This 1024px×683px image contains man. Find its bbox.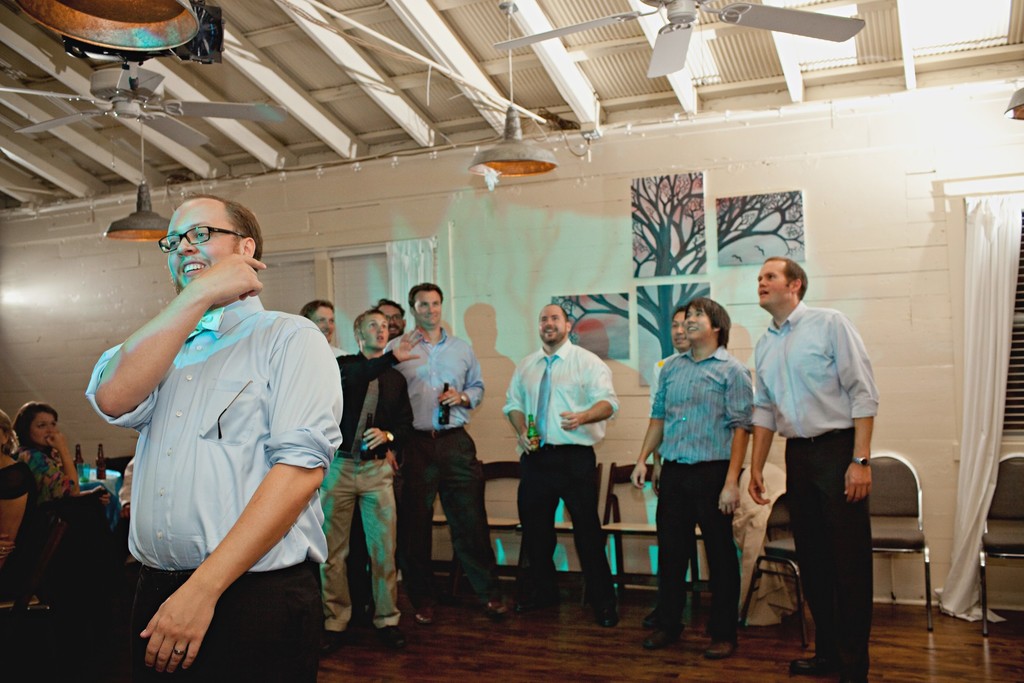
select_region(294, 295, 343, 361).
